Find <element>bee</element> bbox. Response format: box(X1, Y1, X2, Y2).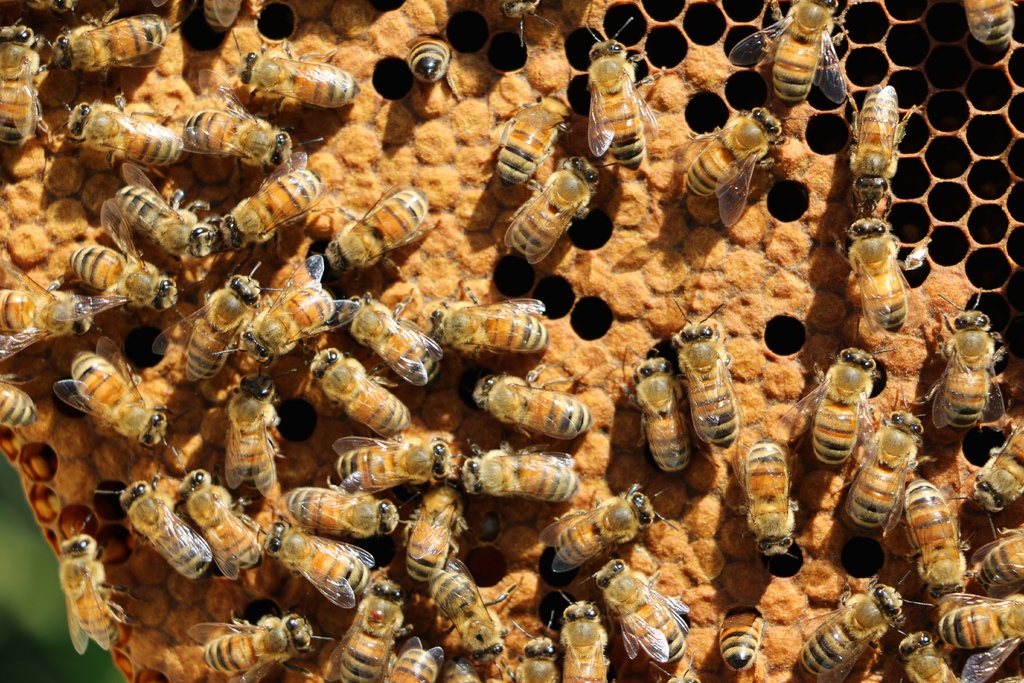
box(388, 629, 447, 682).
